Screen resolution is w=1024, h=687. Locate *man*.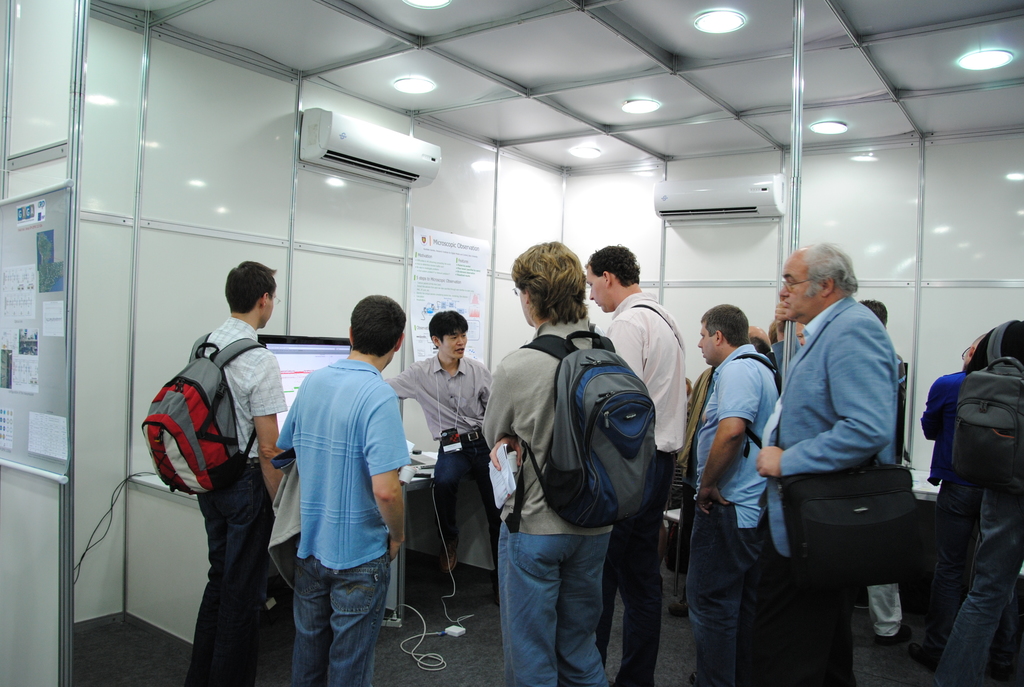
locate(387, 311, 498, 587).
